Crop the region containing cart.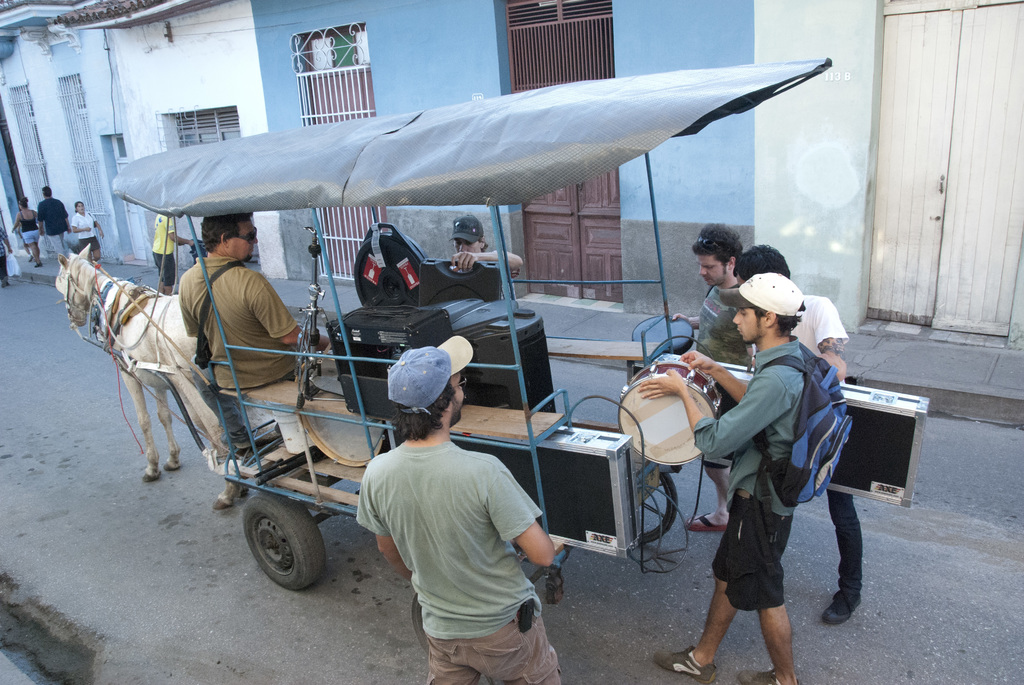
Crop region: <region>115, 54, 831, 592</region>.
